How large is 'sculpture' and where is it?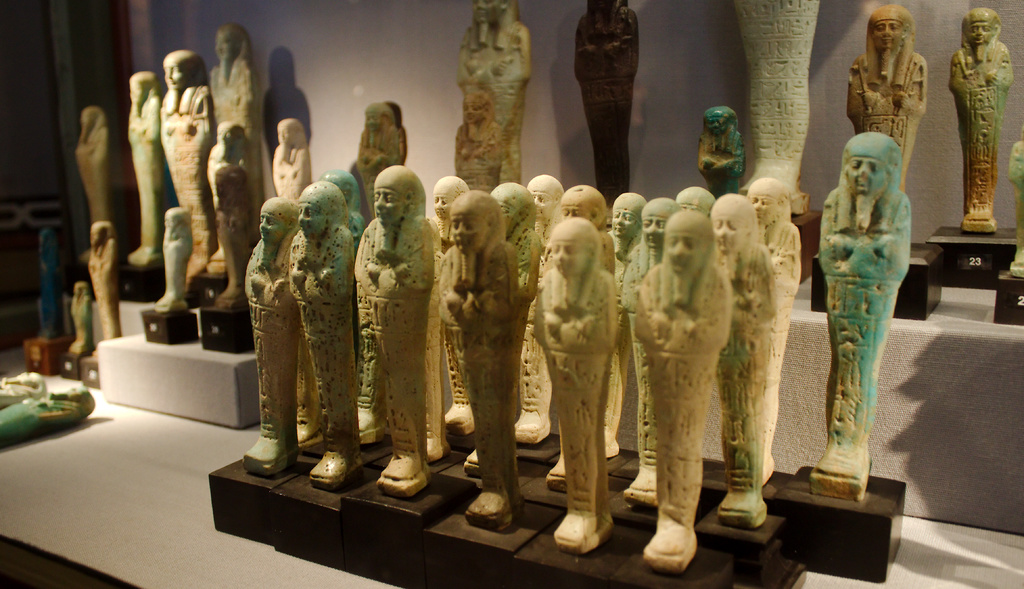
Bounding box: detection(1012, 141, 1023, 295).
